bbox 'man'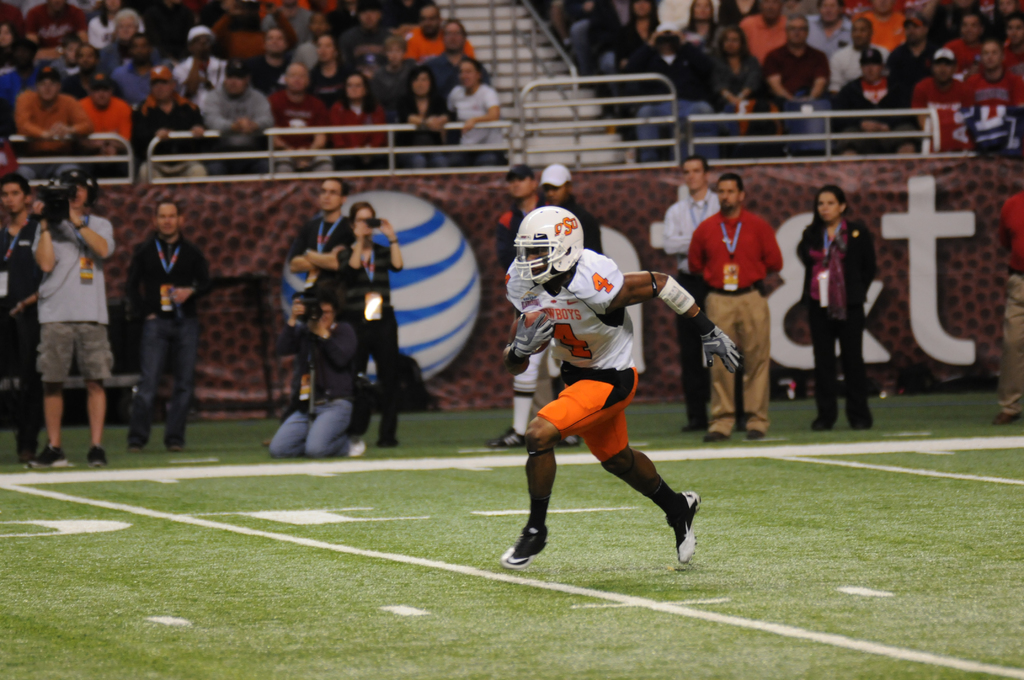
908,45,978,117
